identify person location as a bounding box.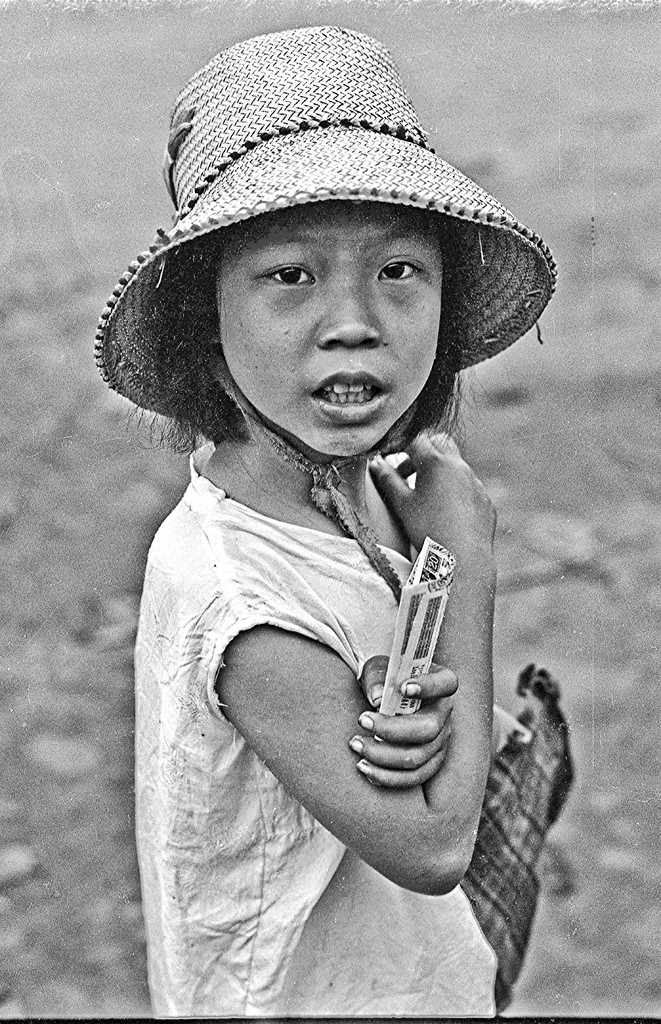
[left=90, top=48, right=578, bottom=984].
